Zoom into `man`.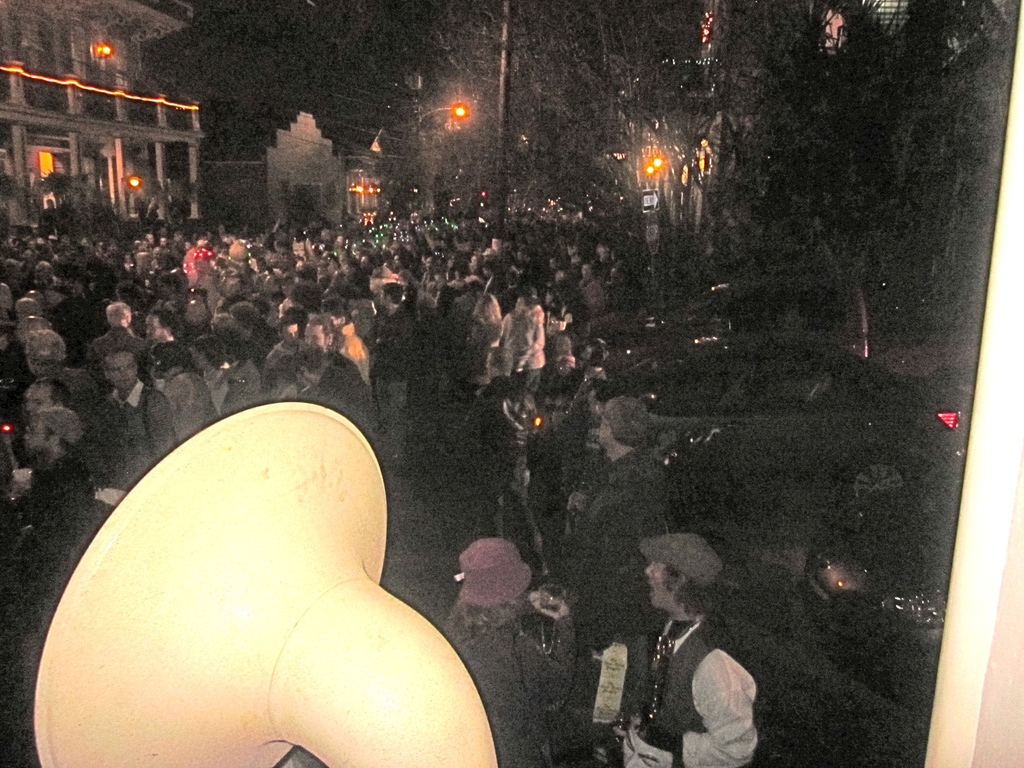
Zoom target: <region>29, 380, 74, 424</region>.
